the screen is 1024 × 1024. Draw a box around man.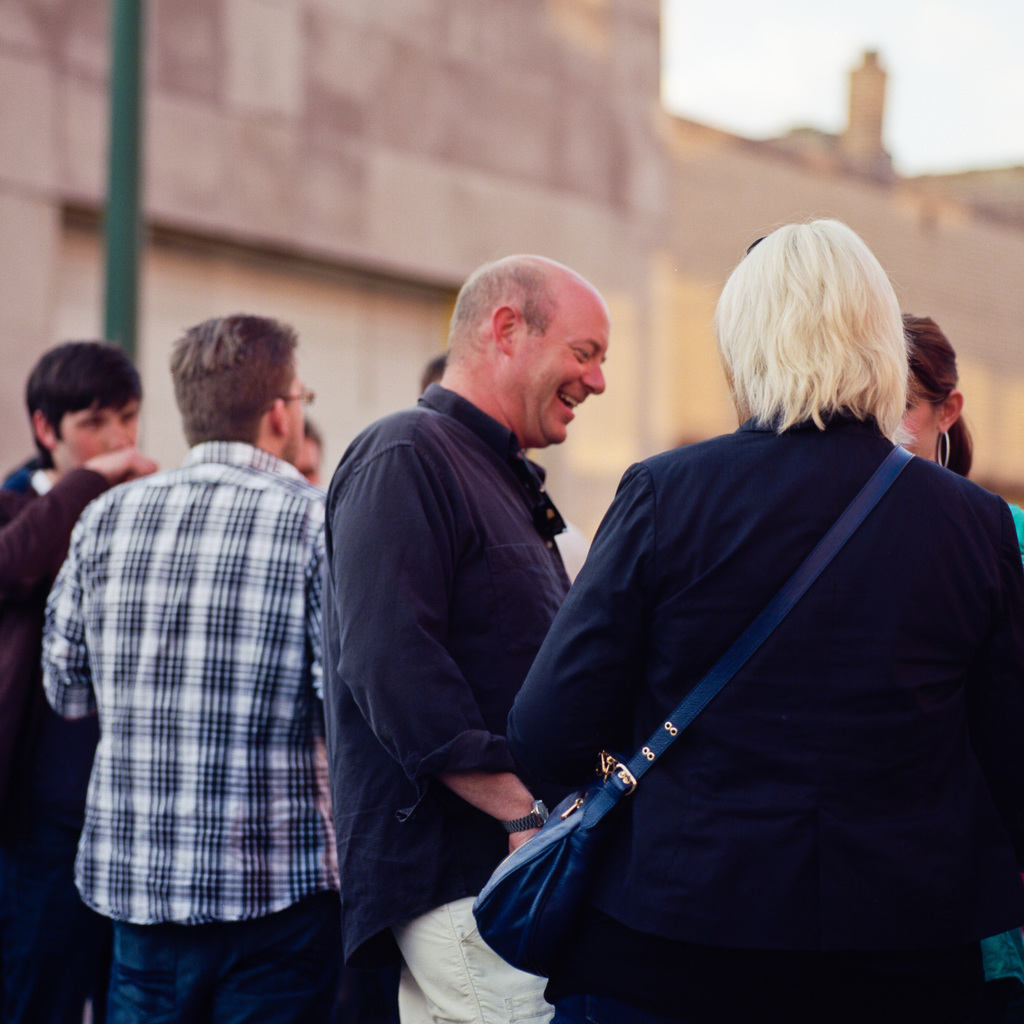
detection(328, 253, 614, 1023).
